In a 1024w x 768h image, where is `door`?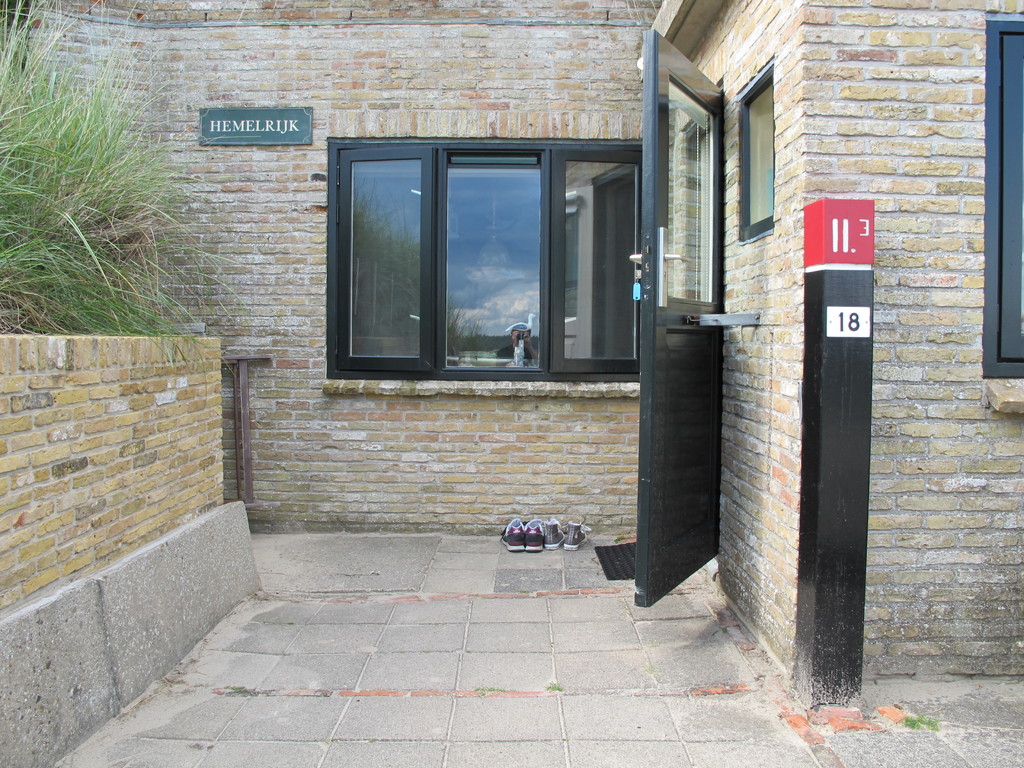
(628,23,758,611).
